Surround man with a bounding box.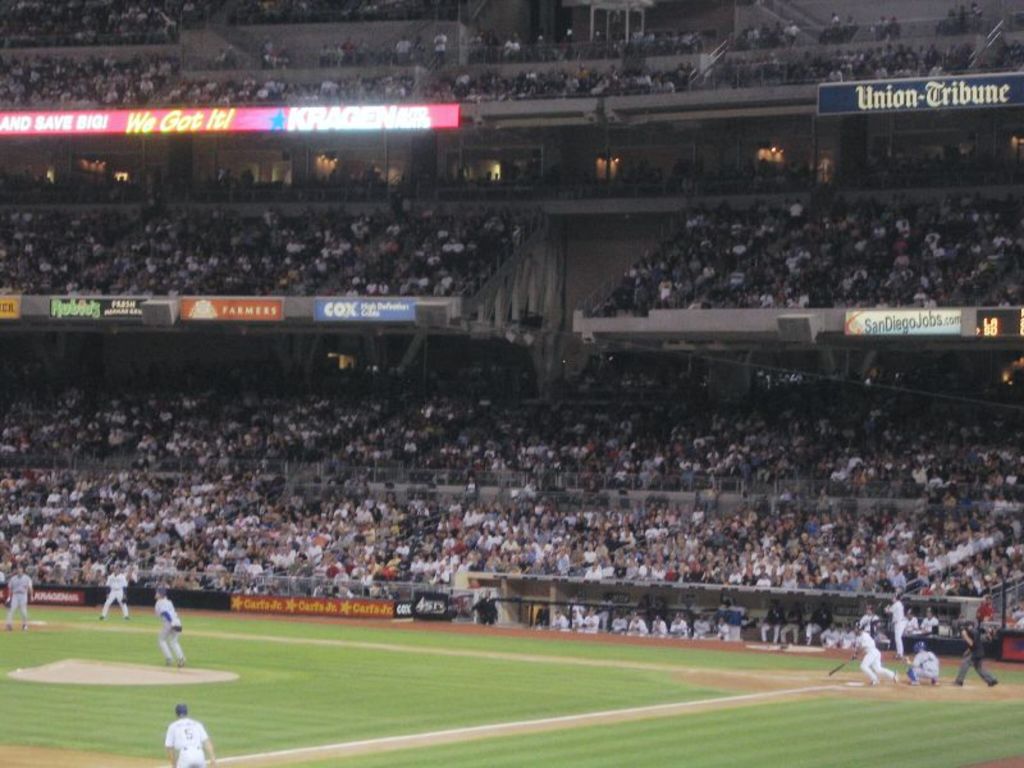
l=844, t=603, r=892, b=691.
